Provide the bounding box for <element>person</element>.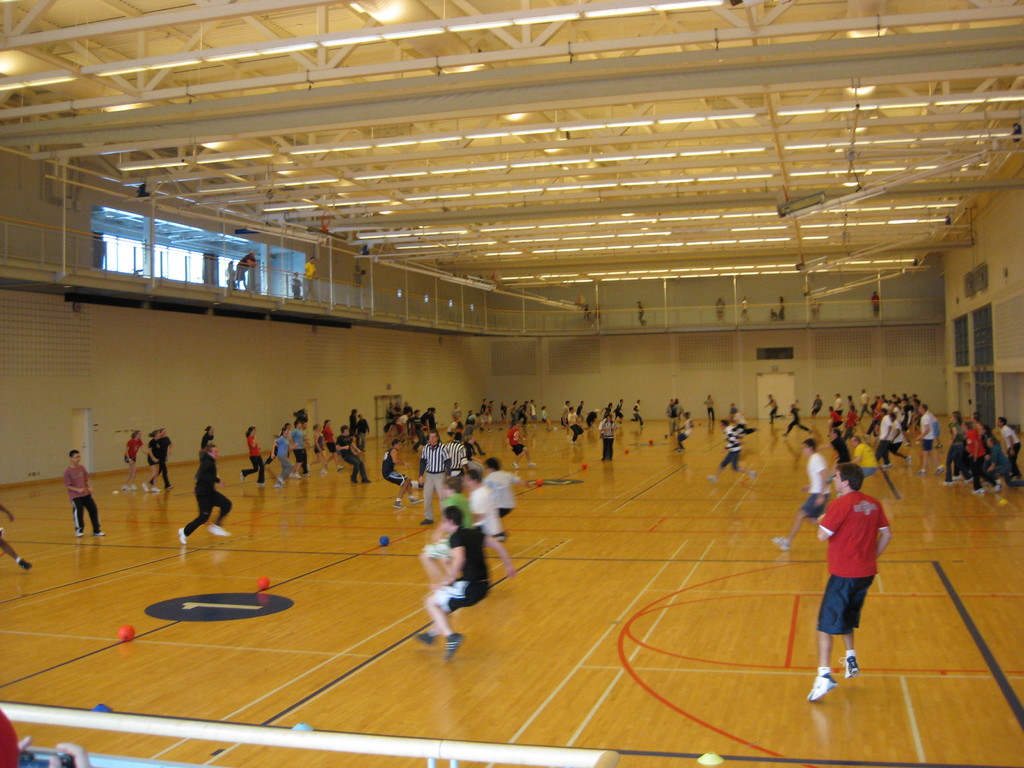
x1=289, y1=266, x2=301, y2=297.
